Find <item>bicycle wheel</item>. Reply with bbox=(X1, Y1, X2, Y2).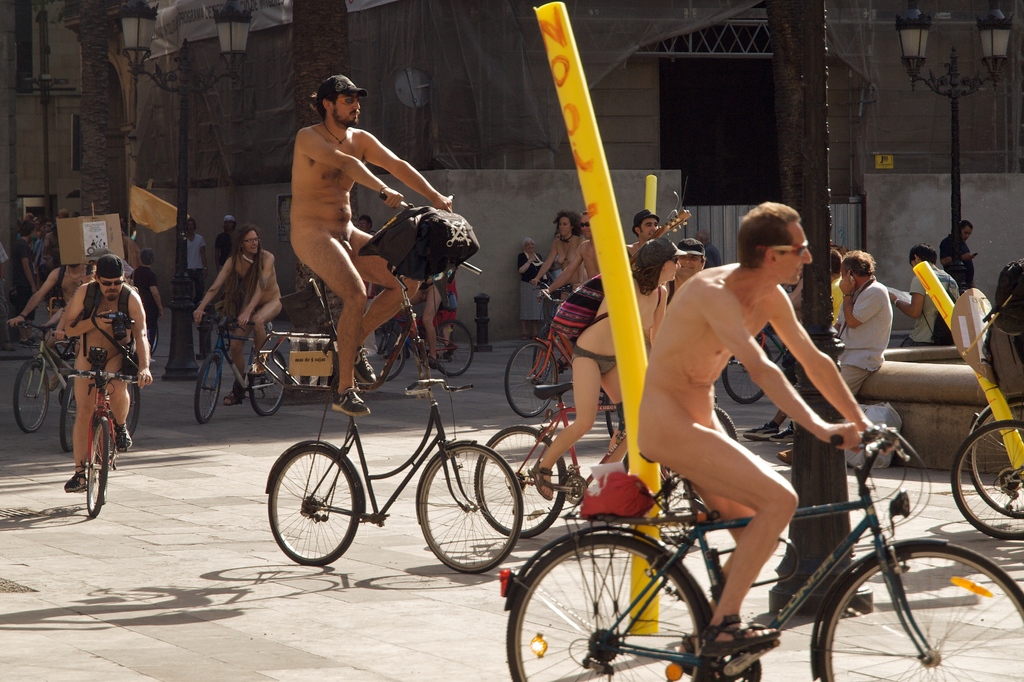
bbox=(85, 411, 111, 515).
